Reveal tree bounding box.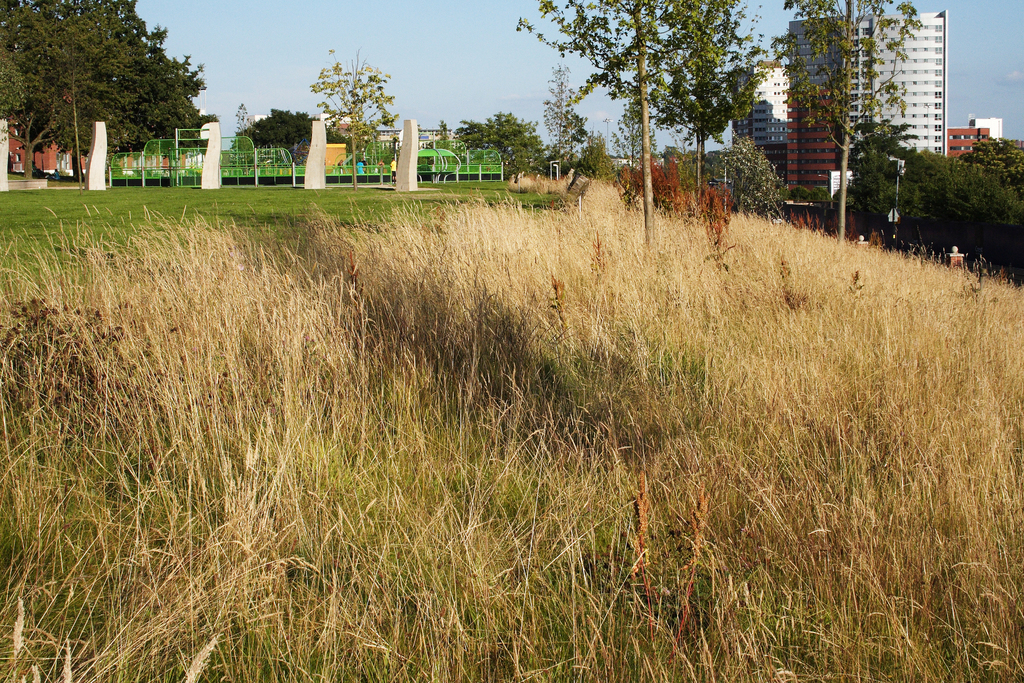
Revealed: 310:43:403:167.
